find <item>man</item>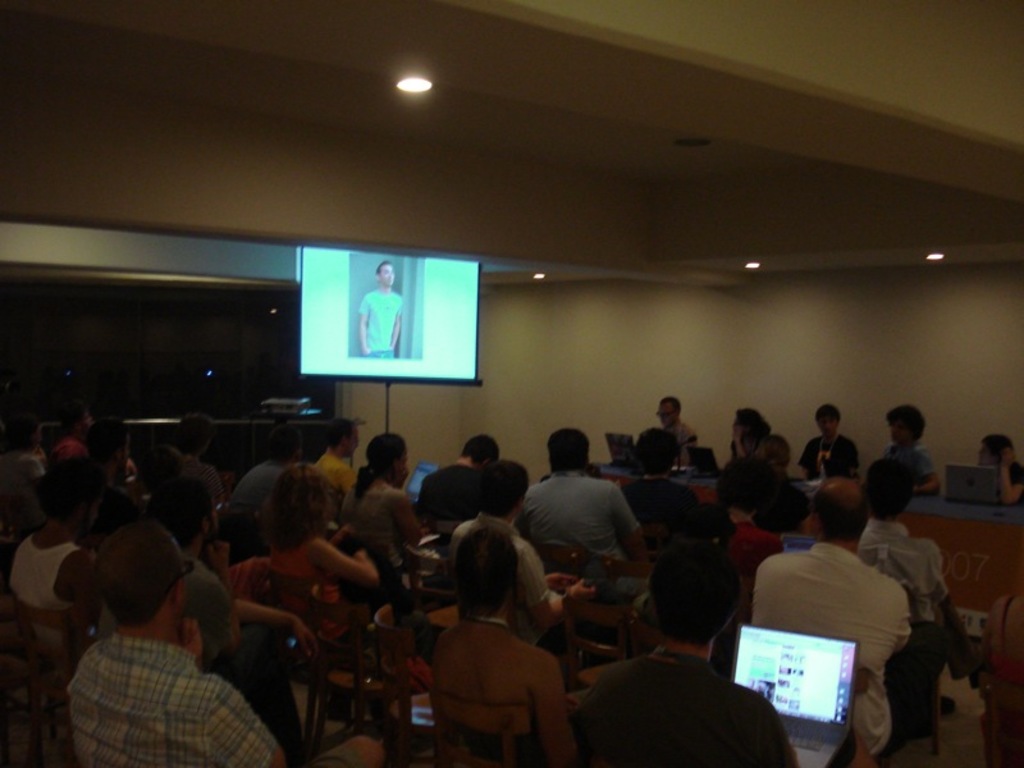
<region>864, 403, 940, 493</region>
